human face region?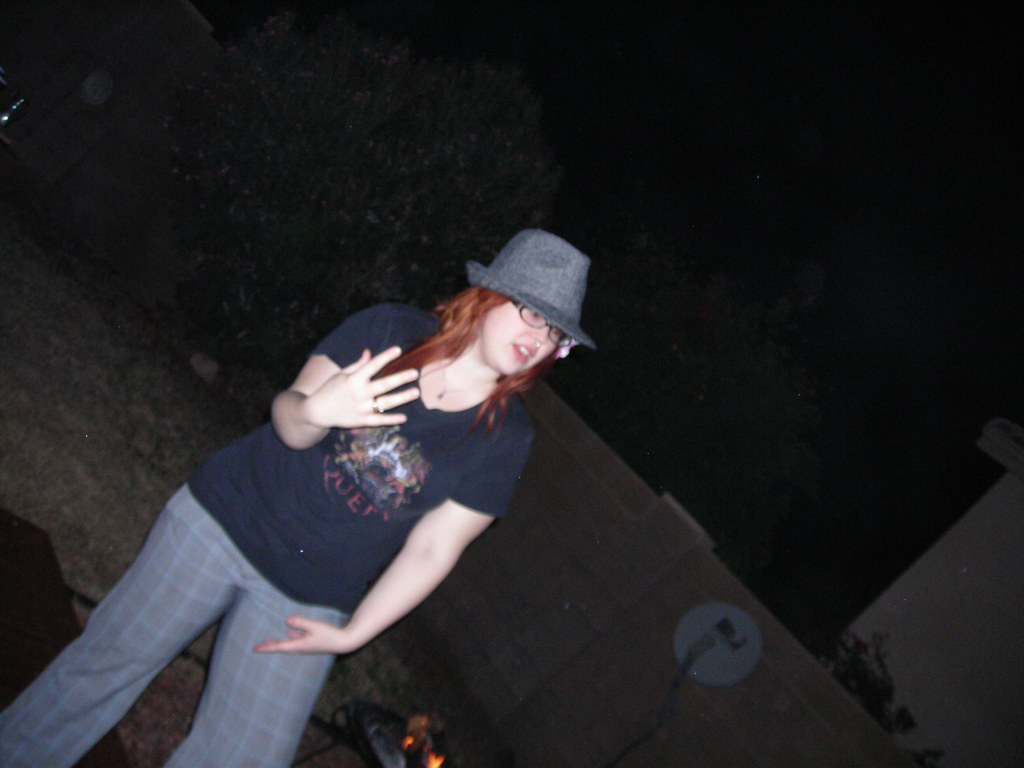
crop(483, 297, 564, 378)
